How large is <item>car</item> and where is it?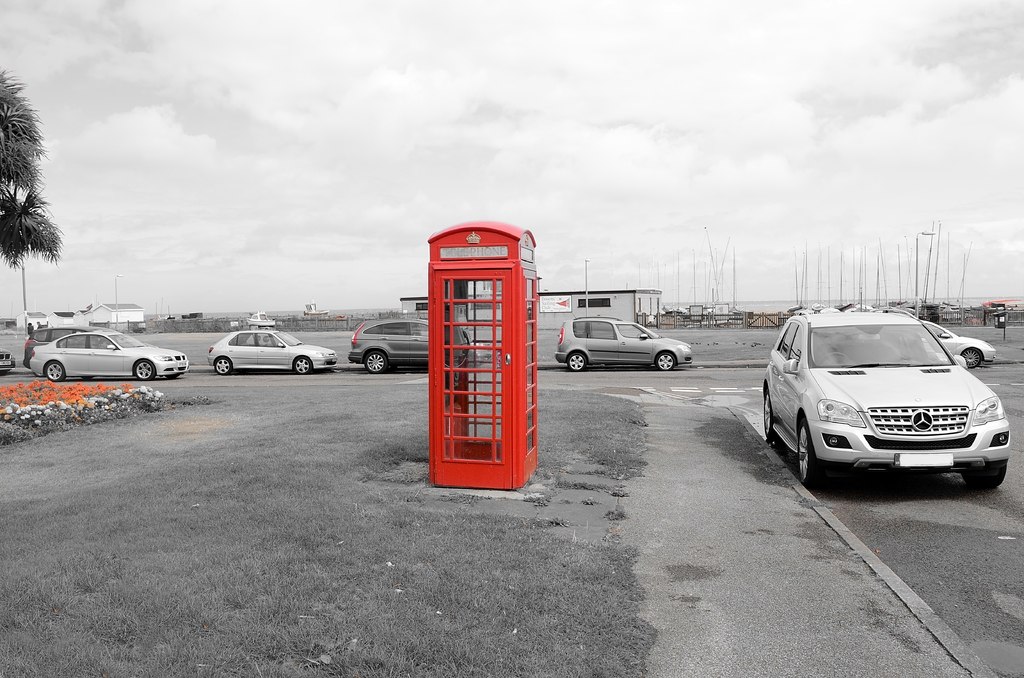
Bounding box: crop(763, 302, 1018, 492).
